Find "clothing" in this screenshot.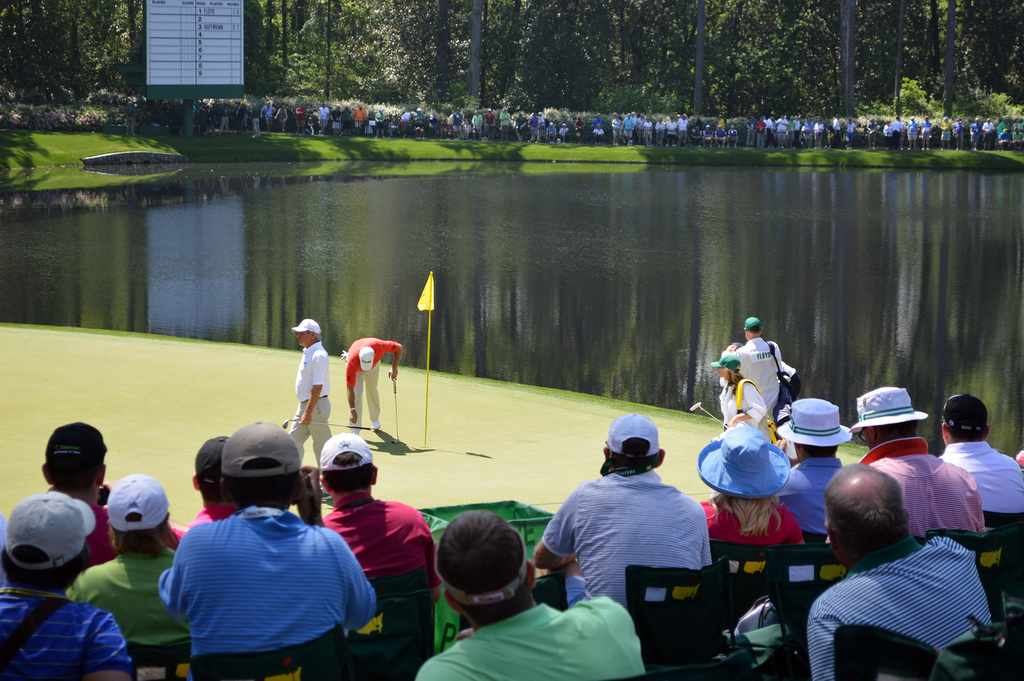
The bounding box for "clothing" is select_region(858, 437, 982, 527).
